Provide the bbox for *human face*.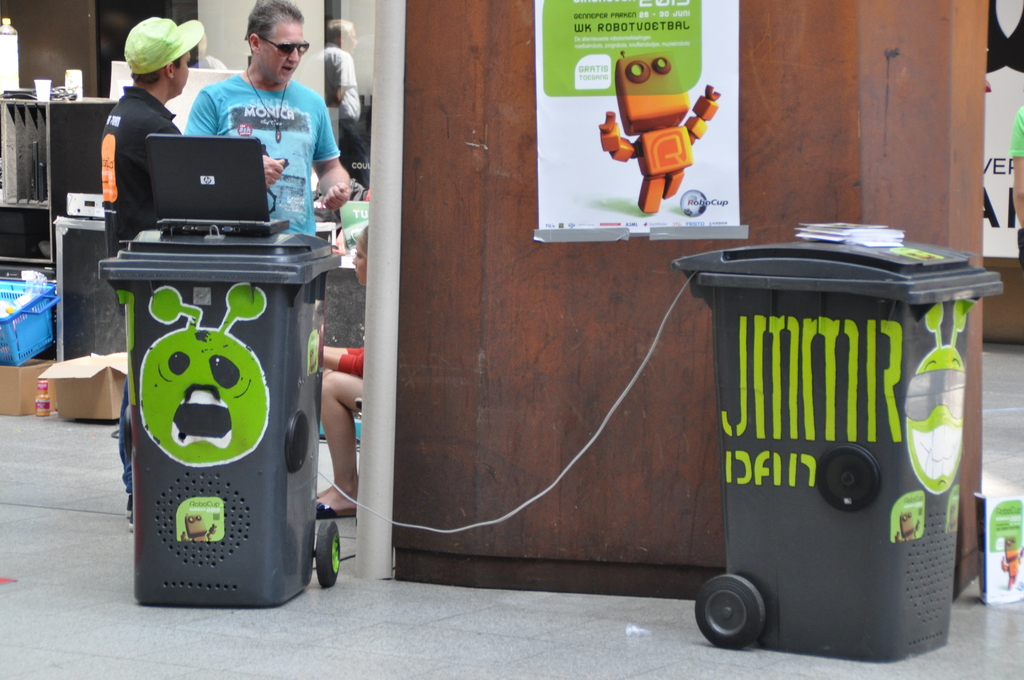
box=[259, 20, 301, 85].
